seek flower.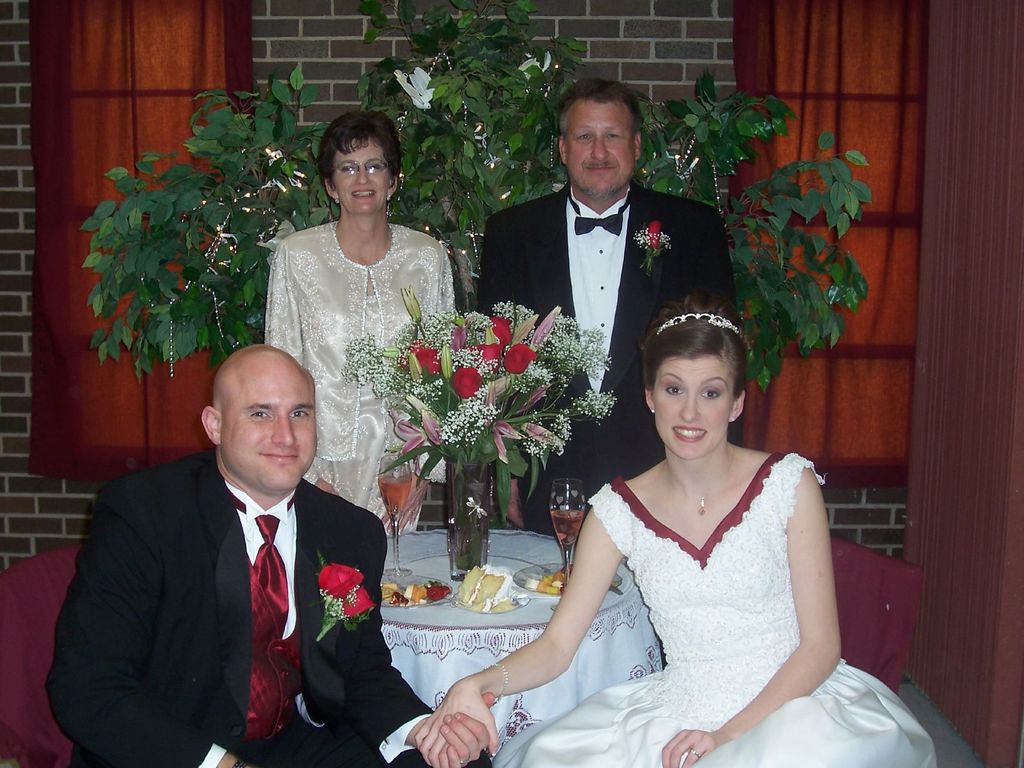
502/344/536/378.
